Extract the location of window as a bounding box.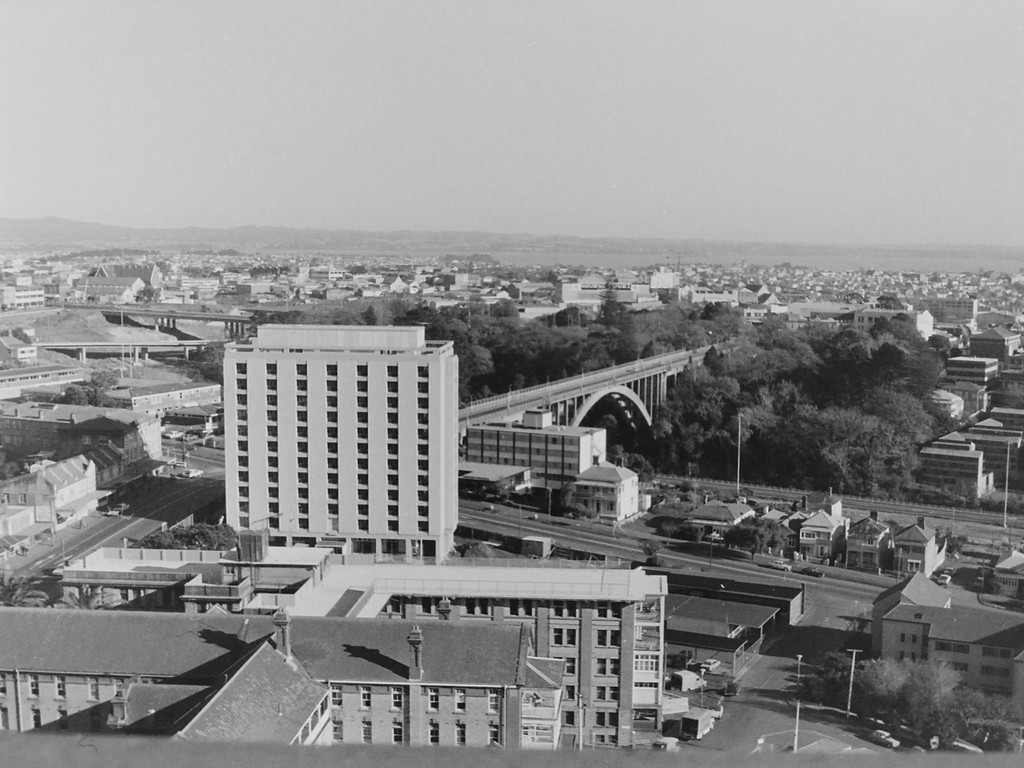
crop(419, 504, 428, 520).
